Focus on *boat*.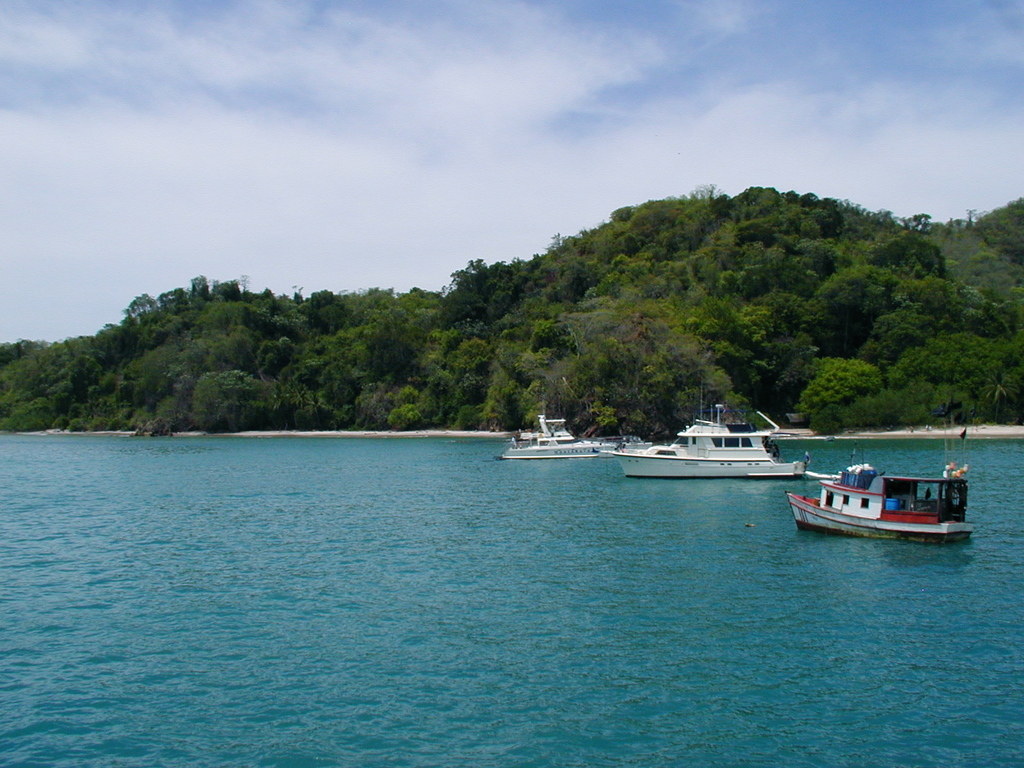
Focused at 809 443 865 480.
